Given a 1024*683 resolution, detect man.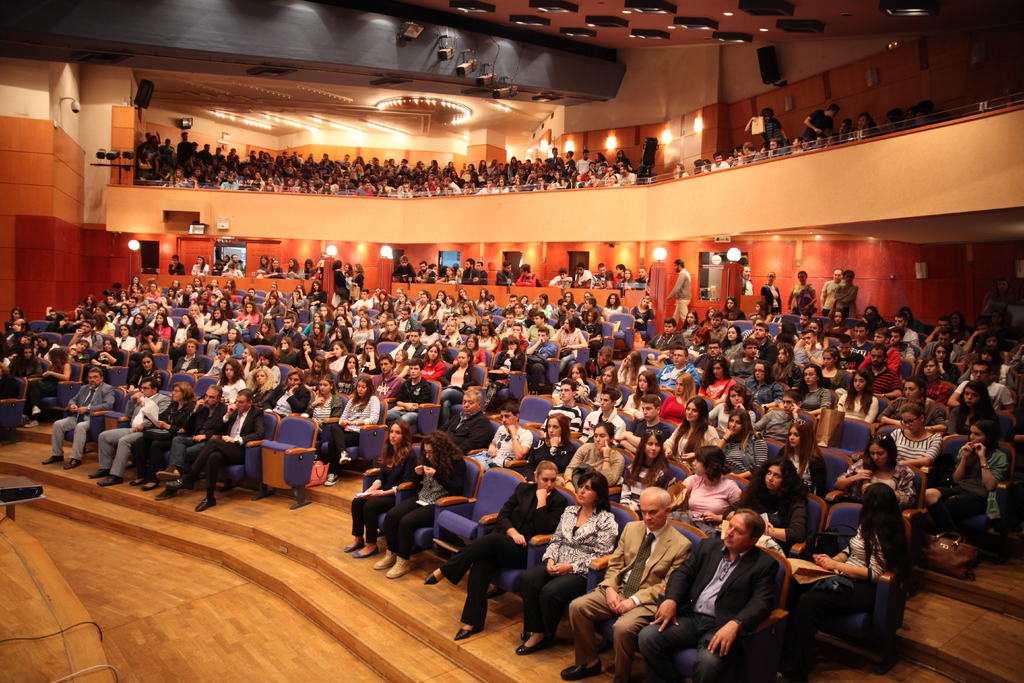
bbox(547, 267, 572, 288).
